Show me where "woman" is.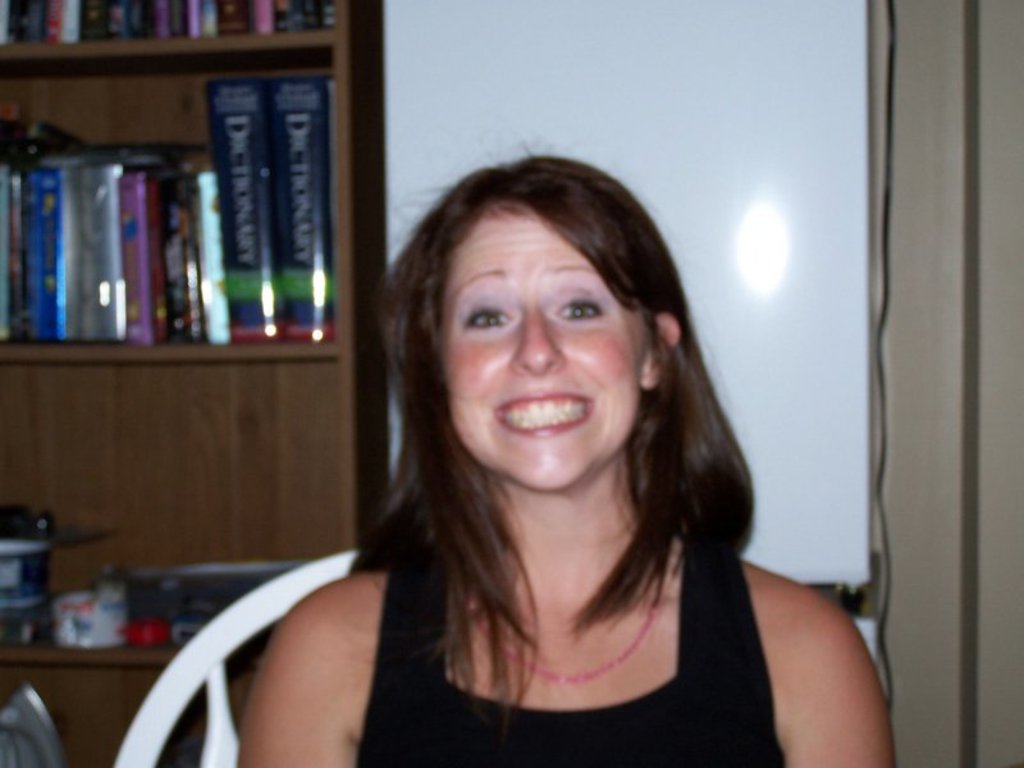
"woman" is at left=256, top=140, right=836, bottom=760.
